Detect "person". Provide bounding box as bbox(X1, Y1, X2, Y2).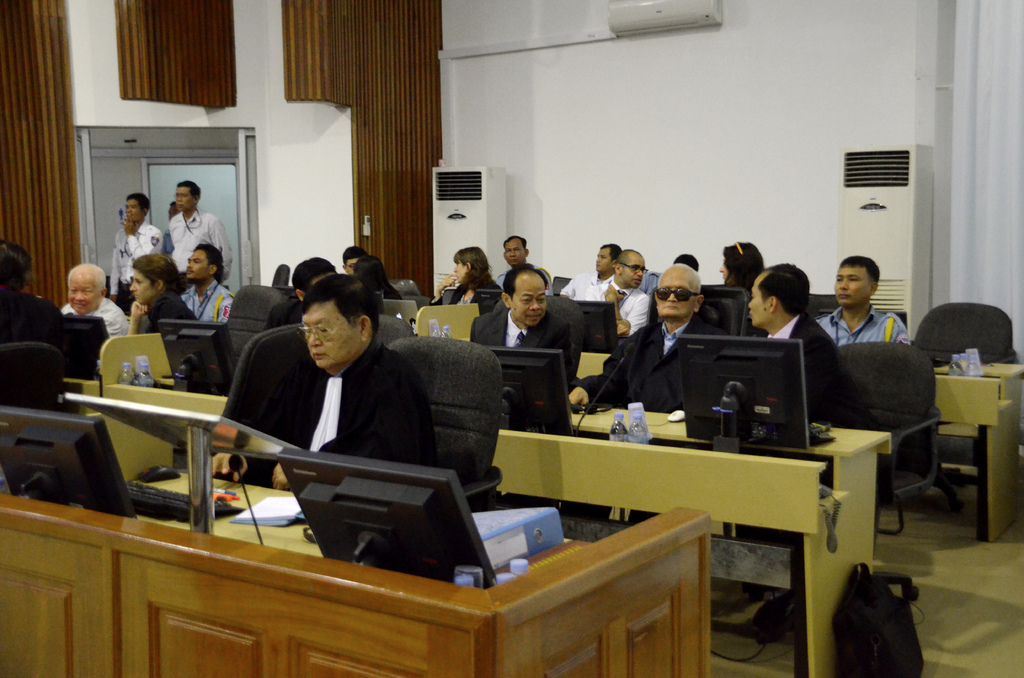
bbox(128, 254, 200, 335).
